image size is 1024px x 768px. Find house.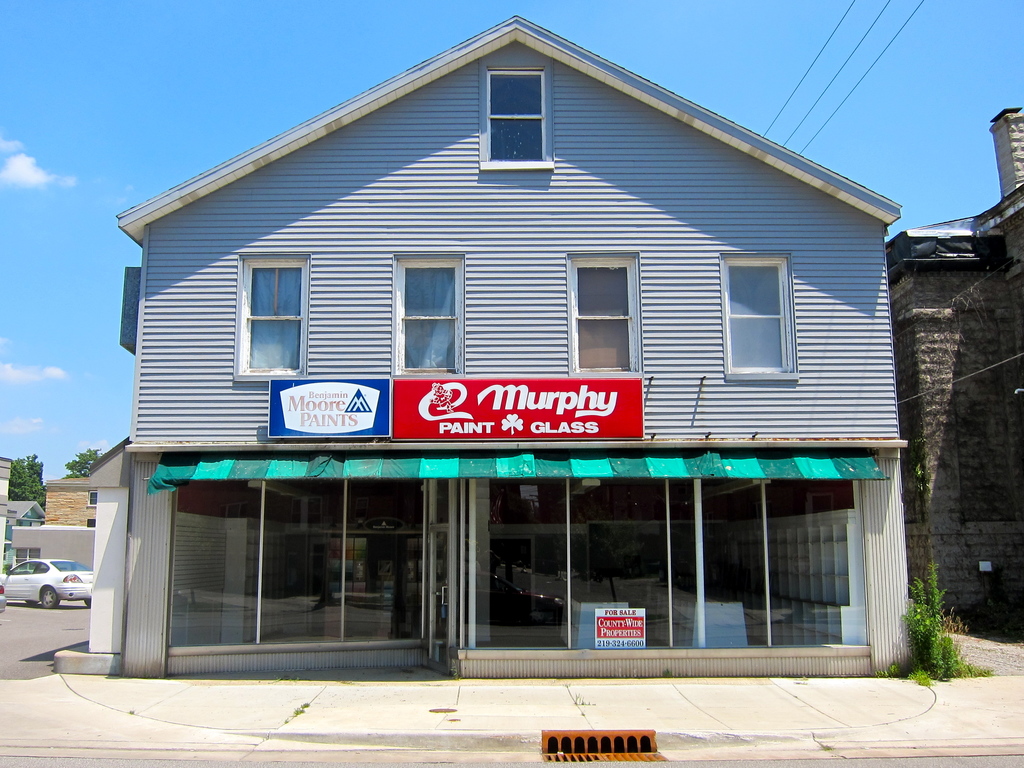
(left=14, top=442, right=103, bottom=605).
